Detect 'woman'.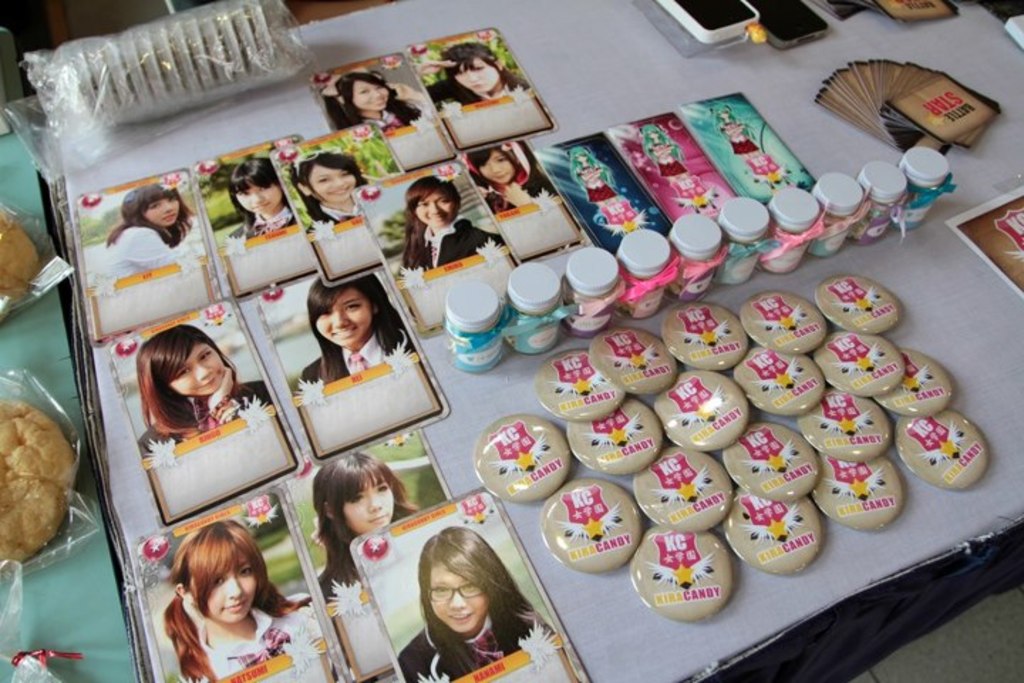
Detected at (321, 65, 427, 128).
